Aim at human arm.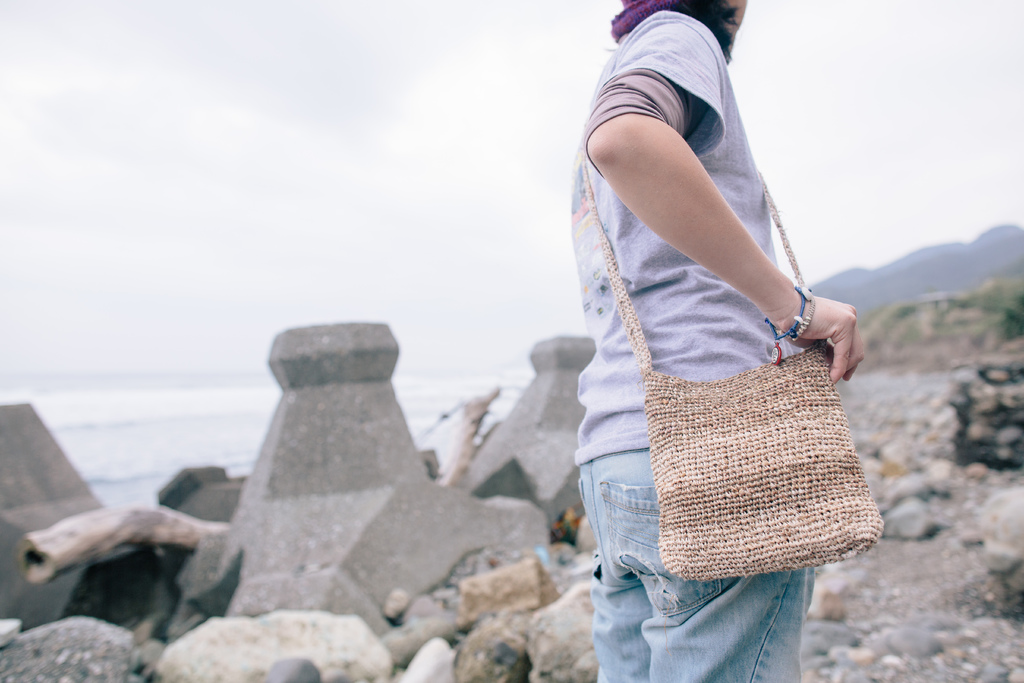
Aimed at x1=578, y1=44, x2=826, y2=434.
